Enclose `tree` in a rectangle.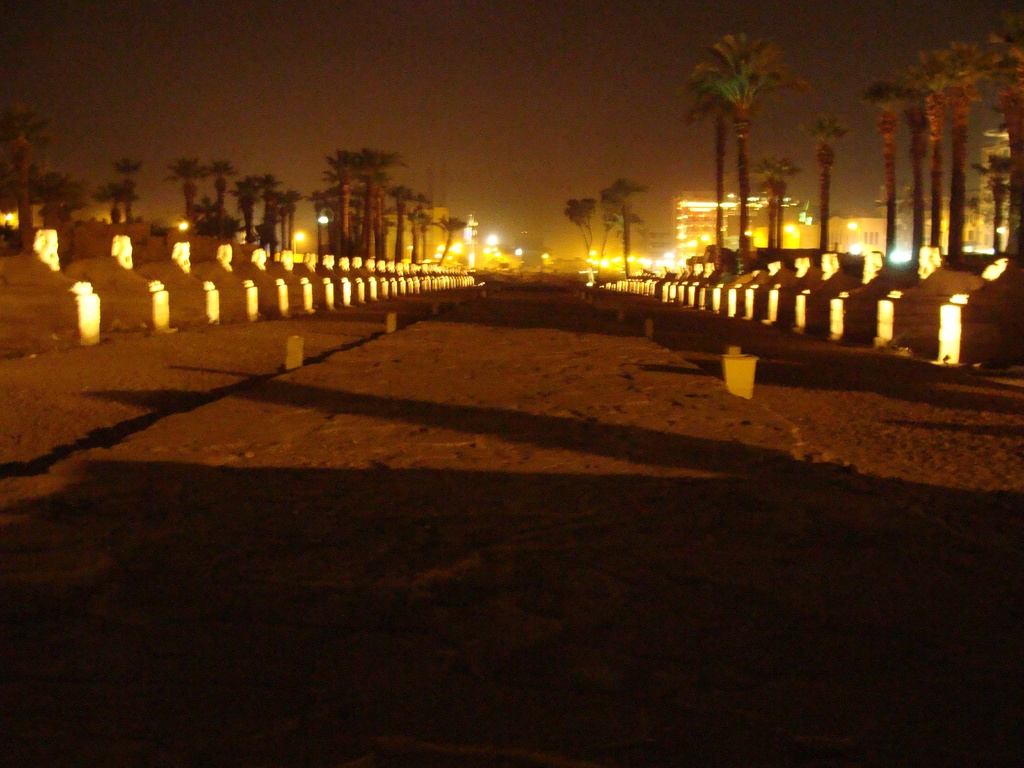
685 68 739 268.
